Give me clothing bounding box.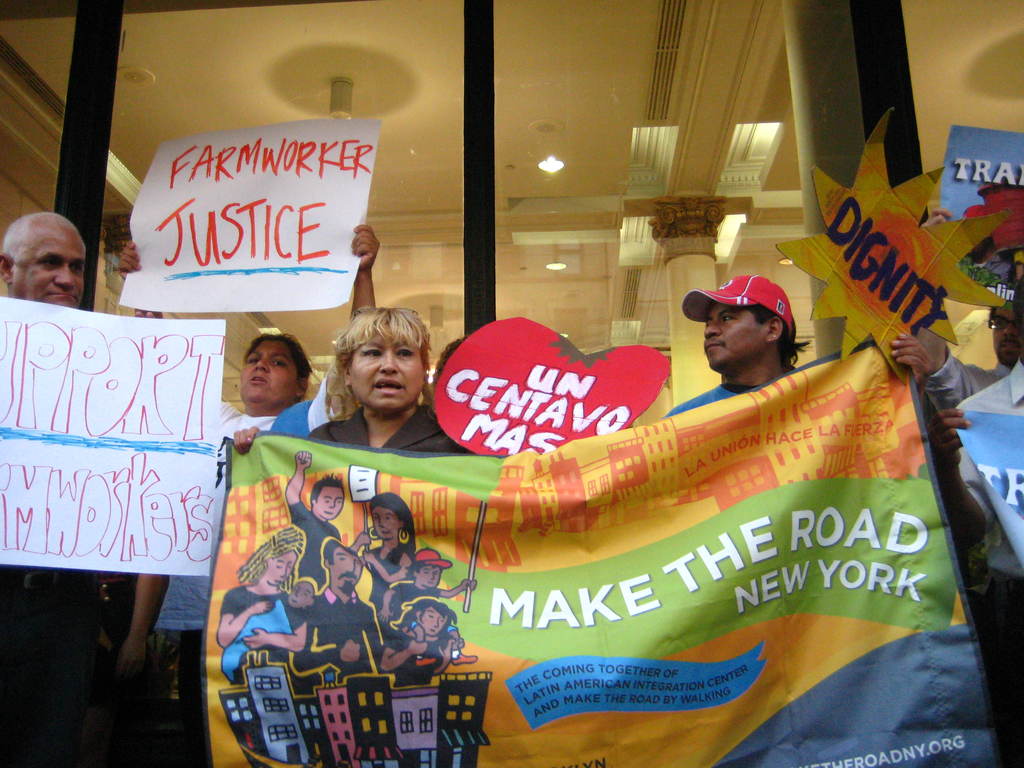
[left=158, top=573, right=211, bottom=691].
